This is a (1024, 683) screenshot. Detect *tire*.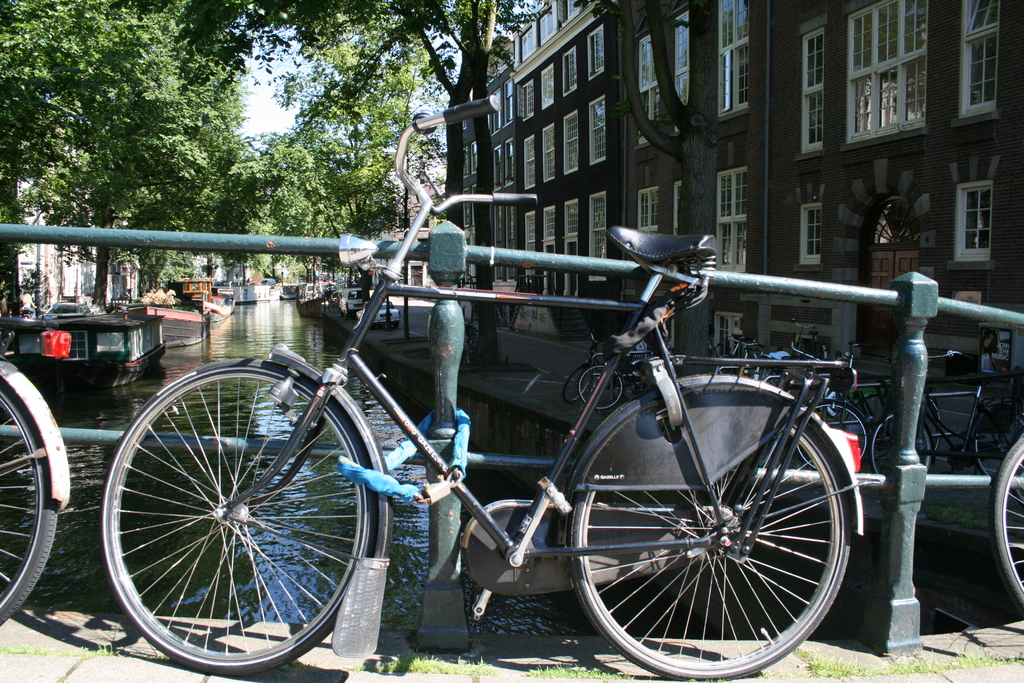
pyautogui.locateOnScreen(992, 429, 1023, 611).
